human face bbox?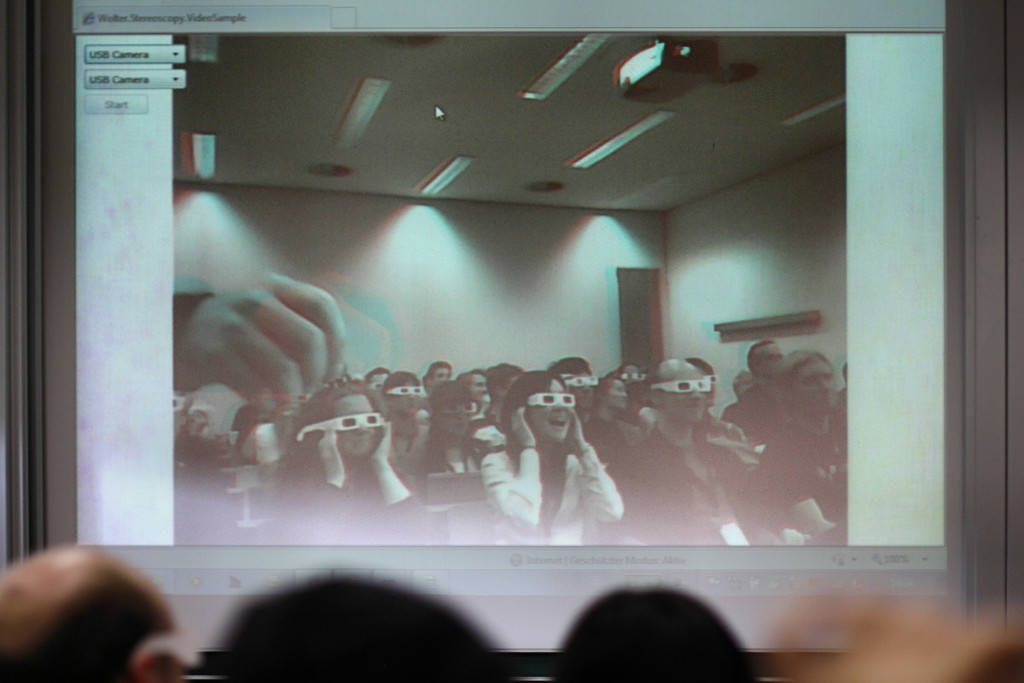
[470, 373, 487, 393]
